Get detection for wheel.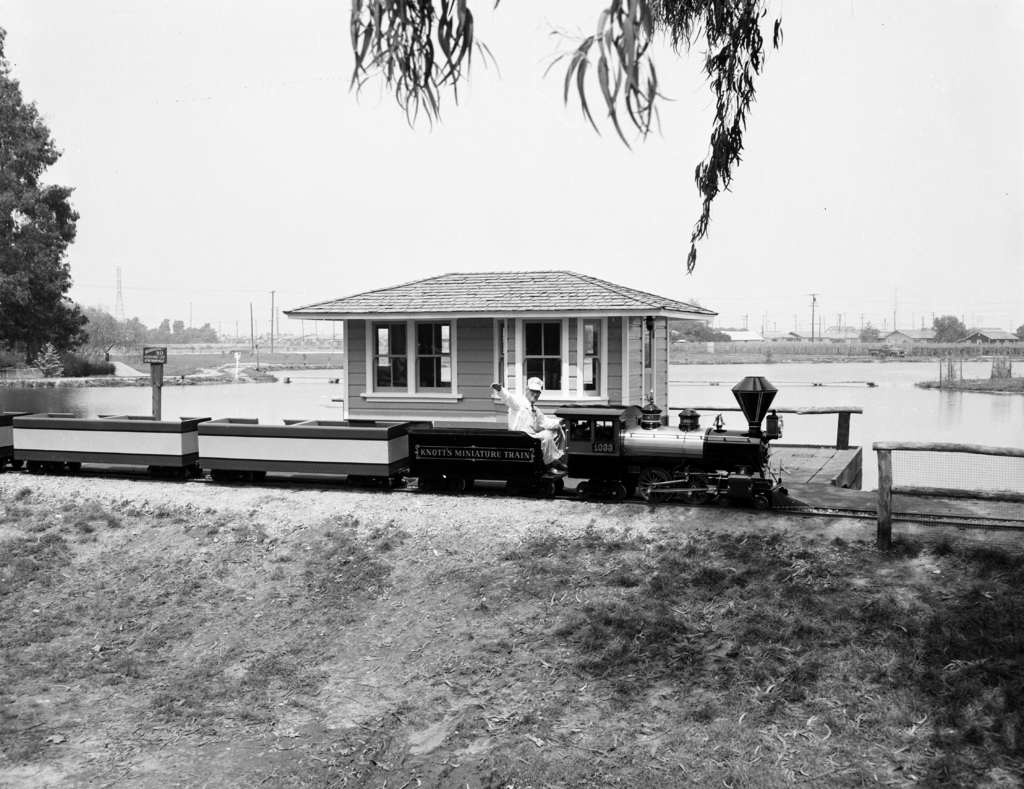
Detection: box=[10, 456, 21, 467].
